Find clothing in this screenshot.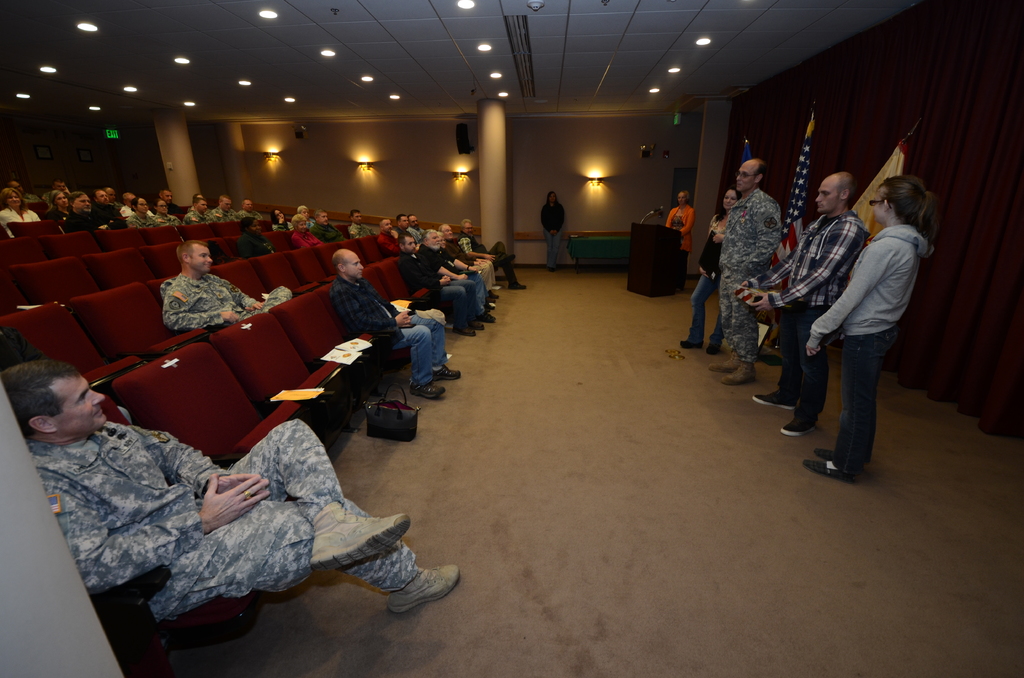
The bounding box for clothing is (x1=721, y1=184, x2=781, y2=368).
